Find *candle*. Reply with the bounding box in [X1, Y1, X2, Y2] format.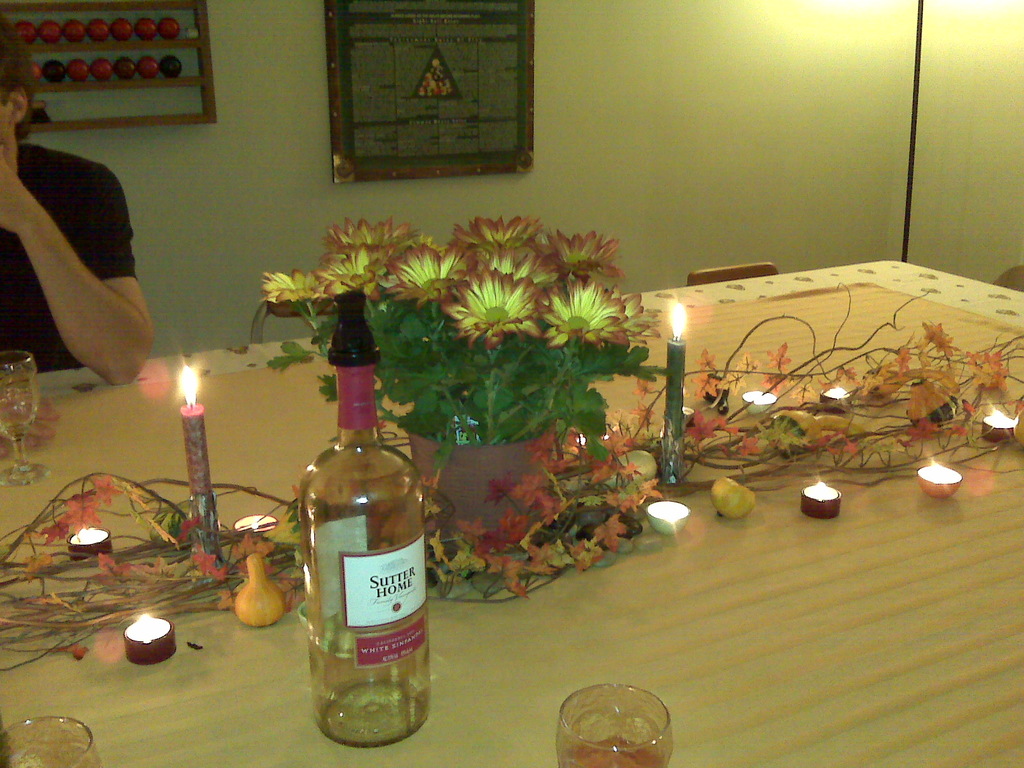
[666, 302, 687, 481].
